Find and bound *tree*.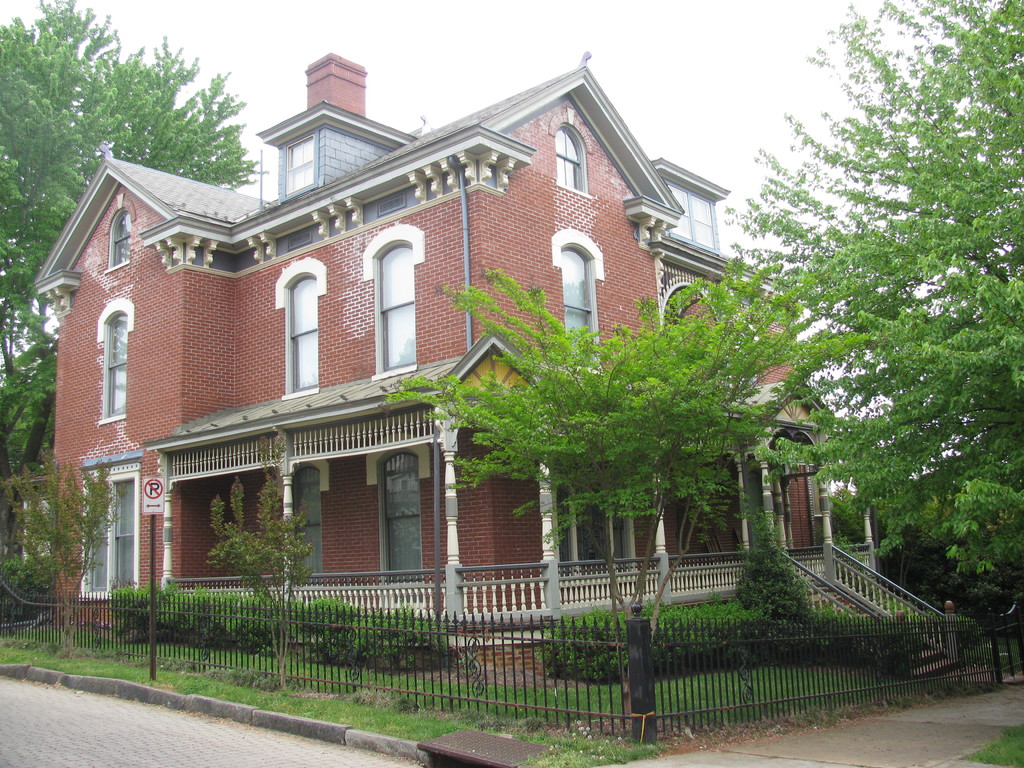
Bound: region(737, 511, 806, 630).
